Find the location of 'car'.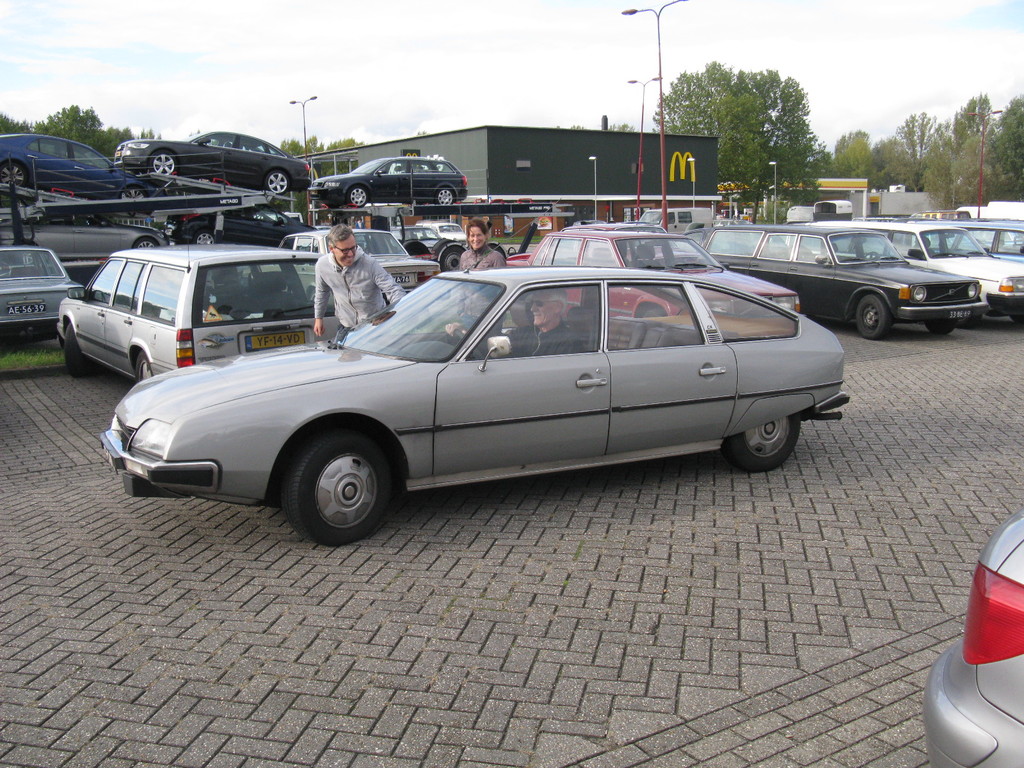
Location: detection(503, 239, 801, 323).
